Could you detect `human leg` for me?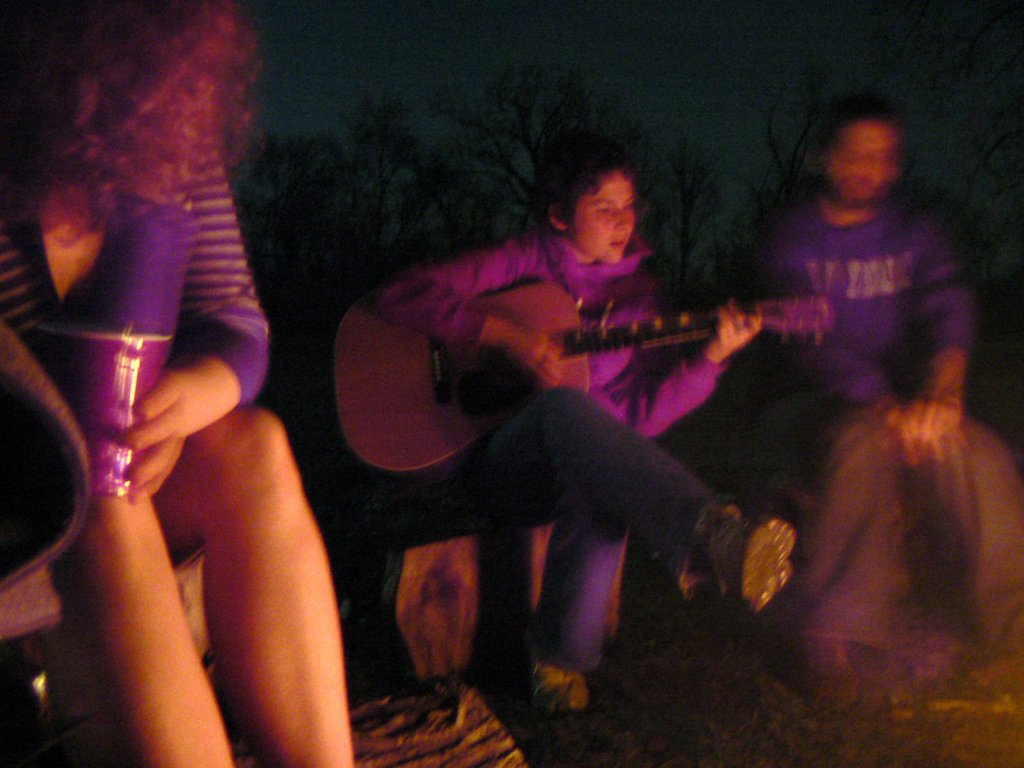
Detection result: (x1=530, y1=520, x2=619, y2=709).
